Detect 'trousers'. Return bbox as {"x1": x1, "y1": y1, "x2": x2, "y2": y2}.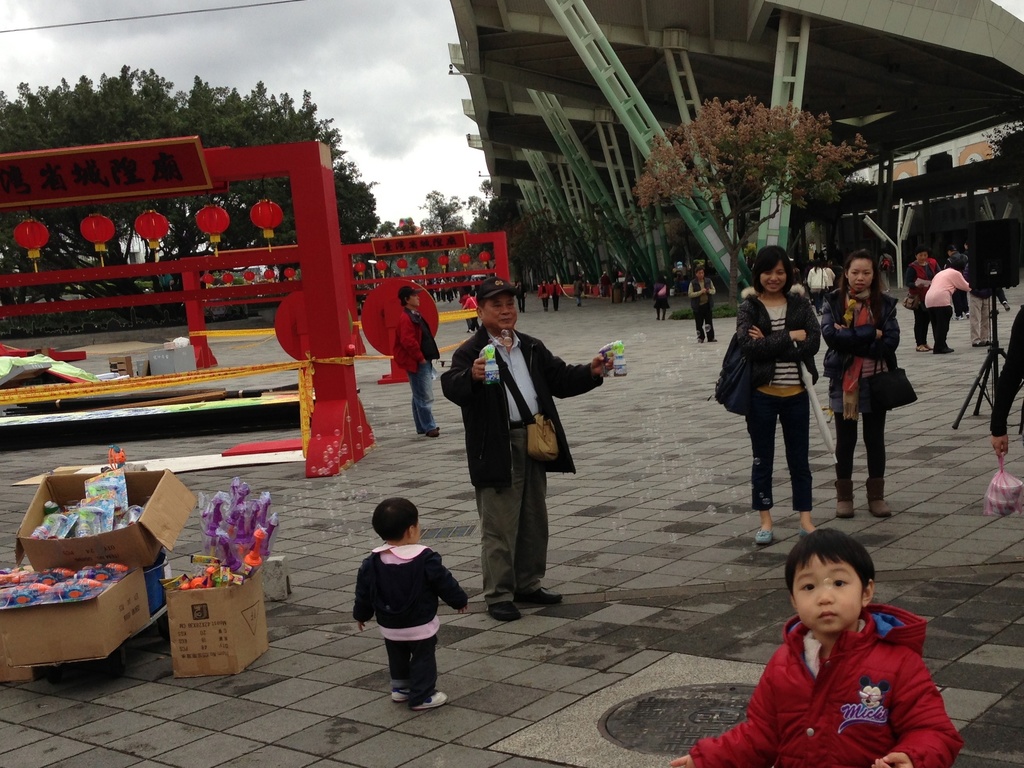
{"x1": 824, "y1": 284, "x2": 833, "y2": 296}.
